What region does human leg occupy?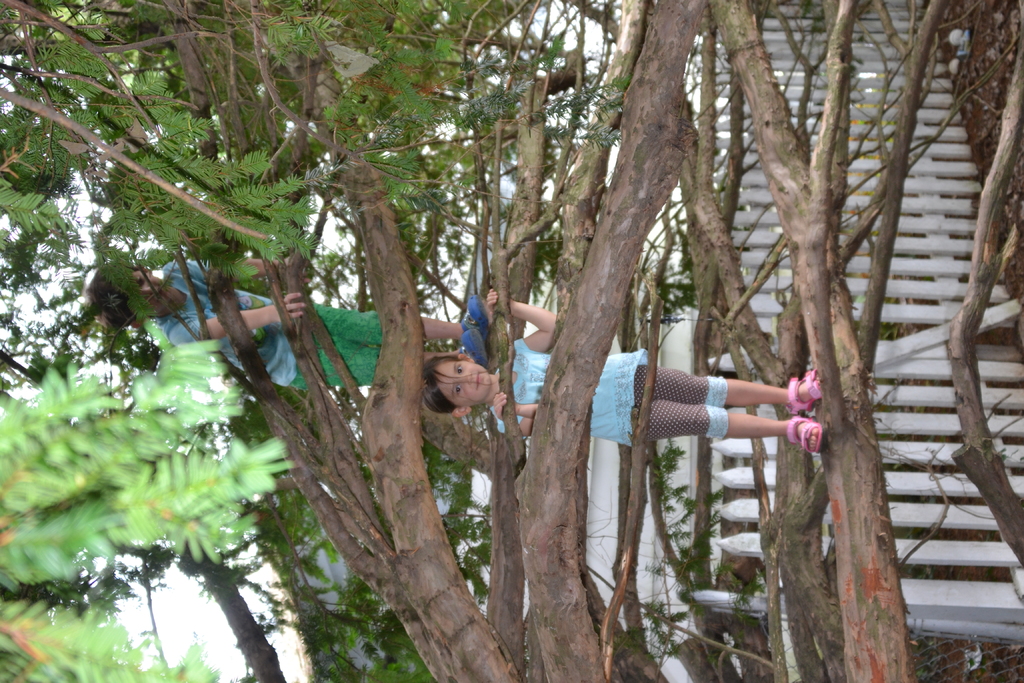
bbox(289, 347, 458, 392).
